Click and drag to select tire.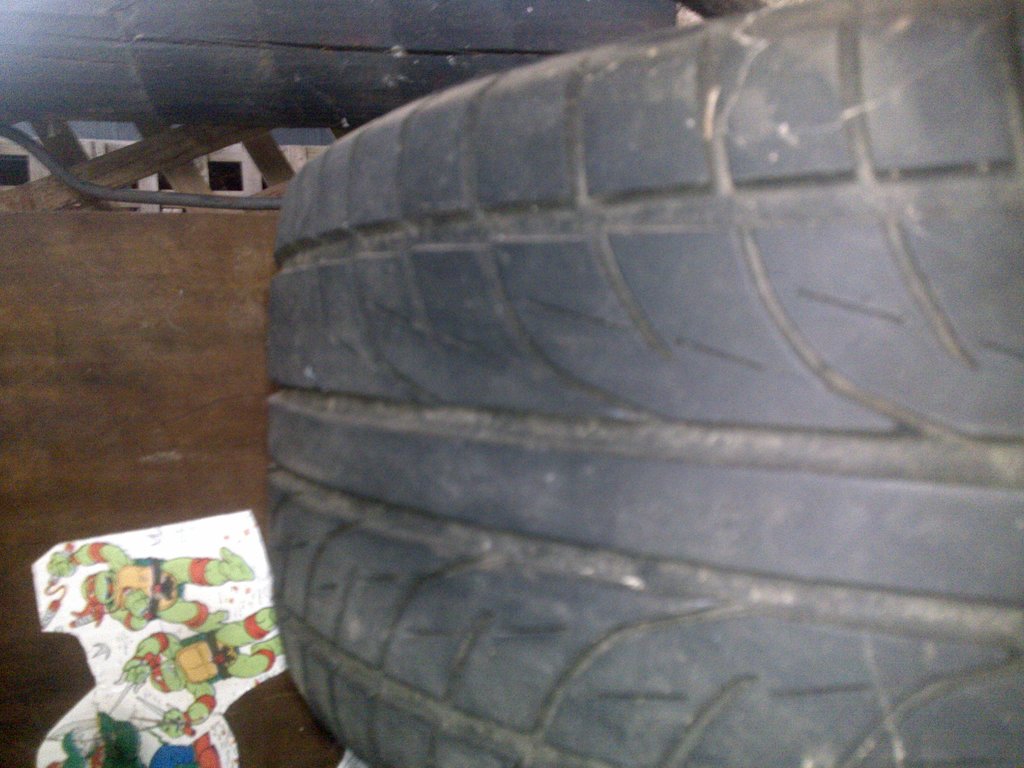
Selection: rect(283, 0, 1018, 767).
